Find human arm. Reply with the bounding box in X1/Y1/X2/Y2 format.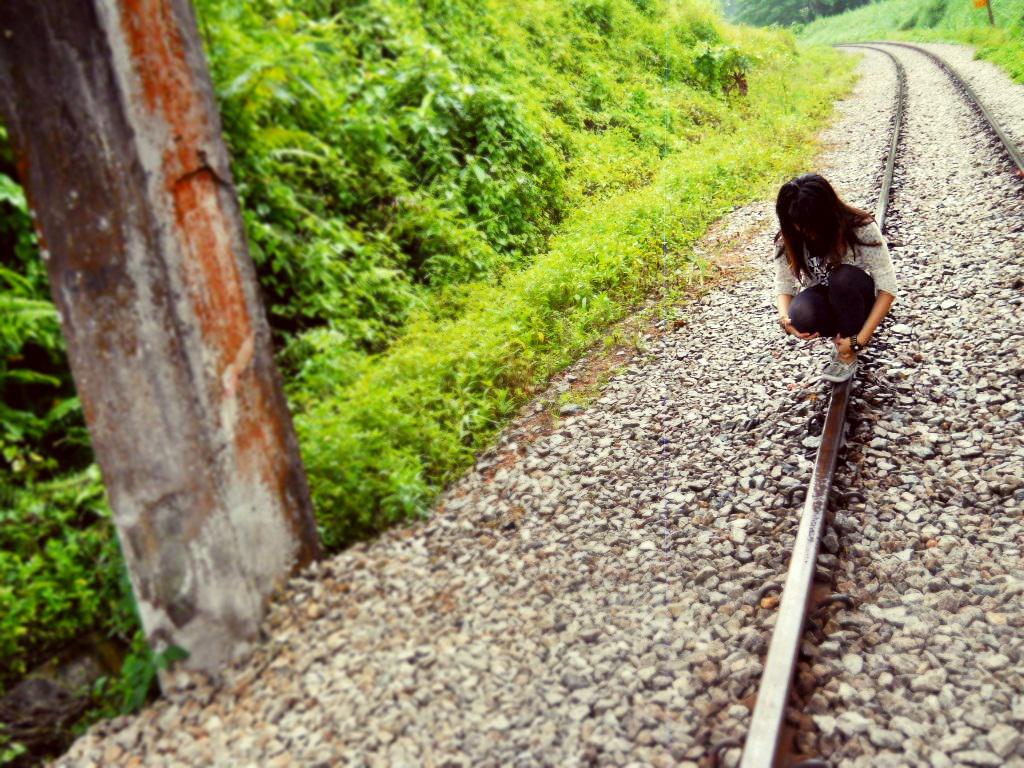
842/231/896/357.
